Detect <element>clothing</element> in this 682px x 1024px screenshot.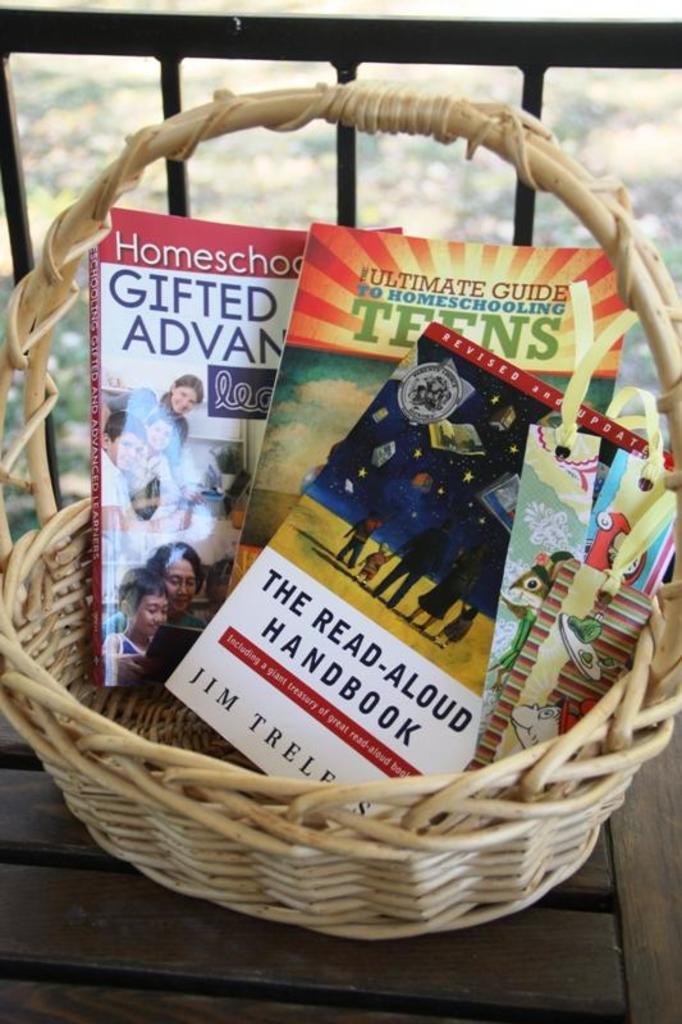
Detection: left=105, top=626, right=148, bottom=675.
